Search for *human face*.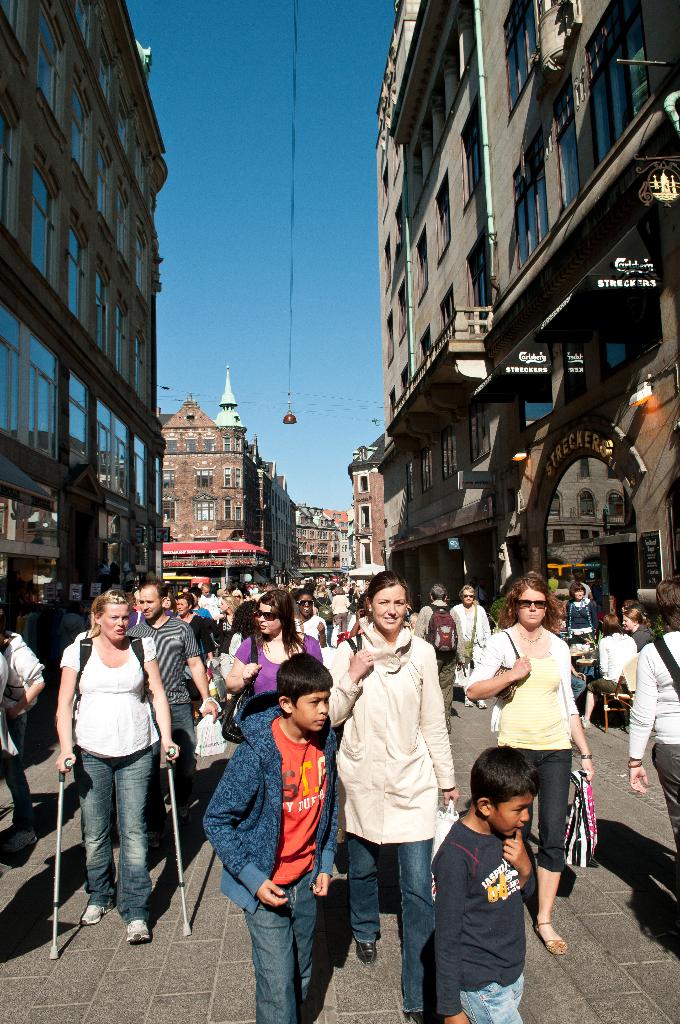
Found at select_region(519, 588, 547, 623).
